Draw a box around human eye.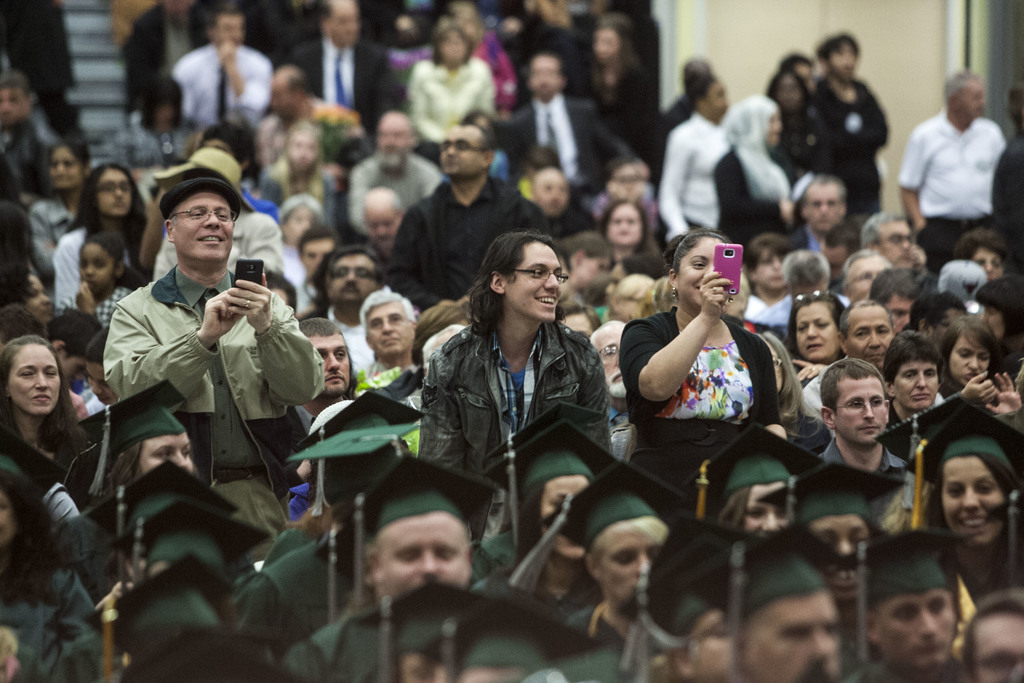
bbox(528, 269, 541, 278).
